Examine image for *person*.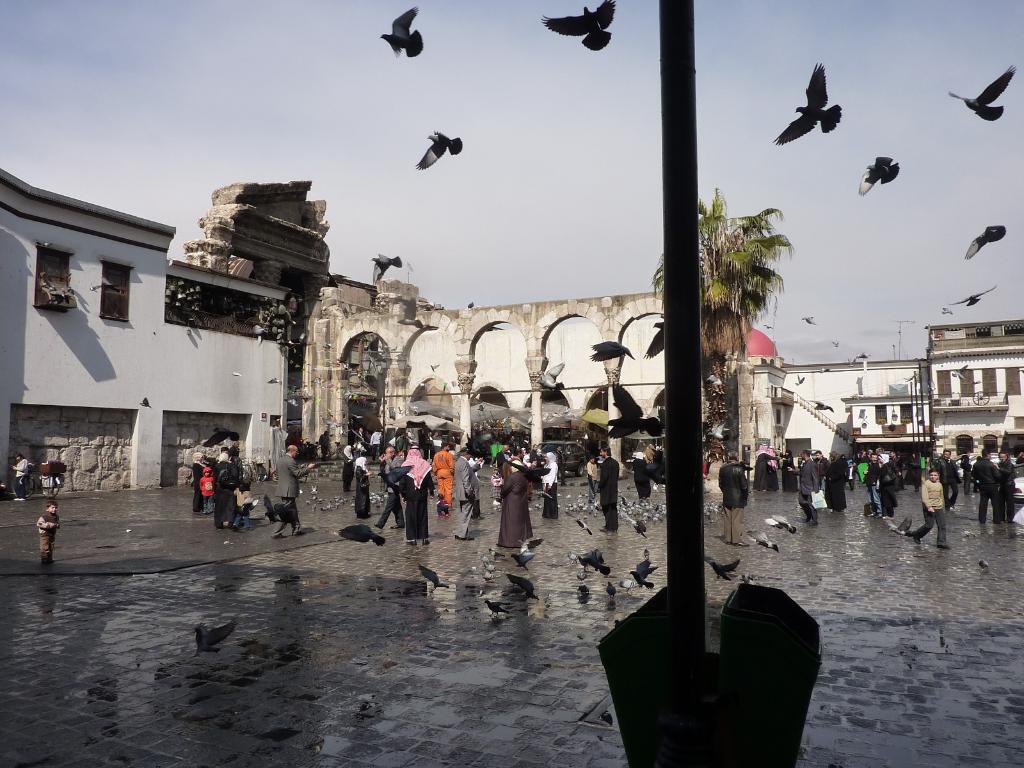
Examination result: rect(230, 481, 253, 536).
